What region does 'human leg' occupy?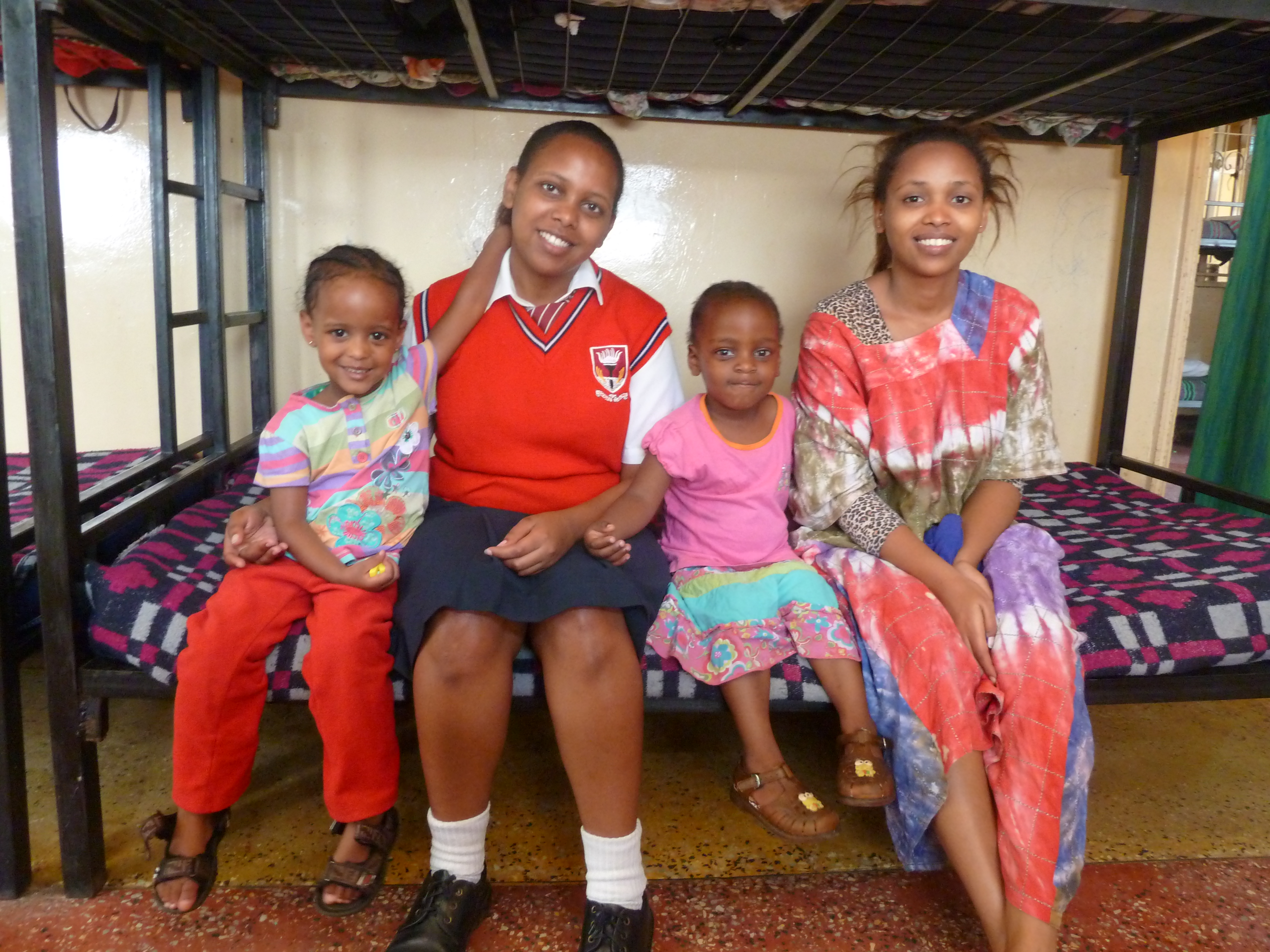
rect(256, 209, 283, 256).
